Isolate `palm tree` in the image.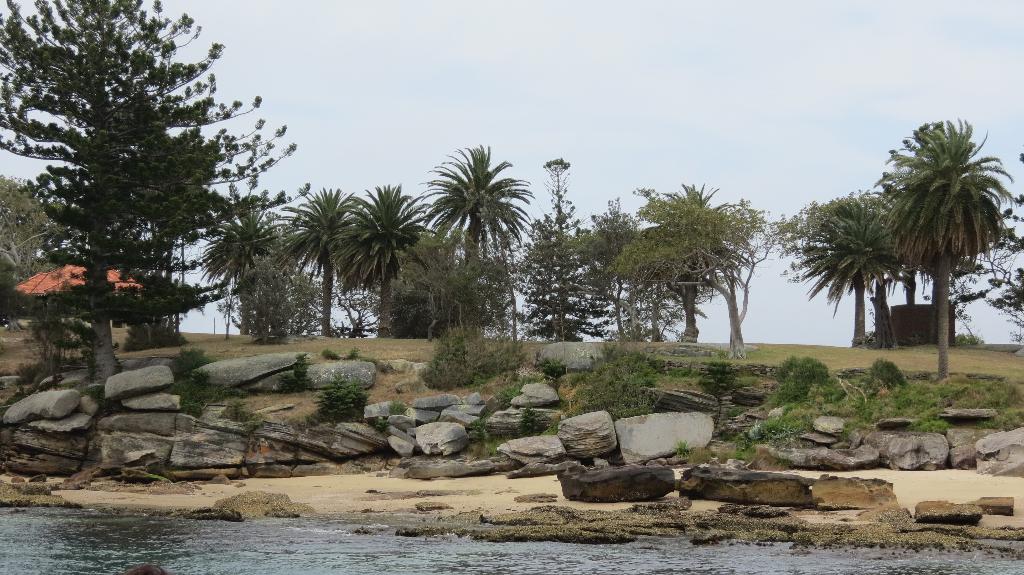
Isolated region: <bbox>268, 198, 369, 330</bbox>.
